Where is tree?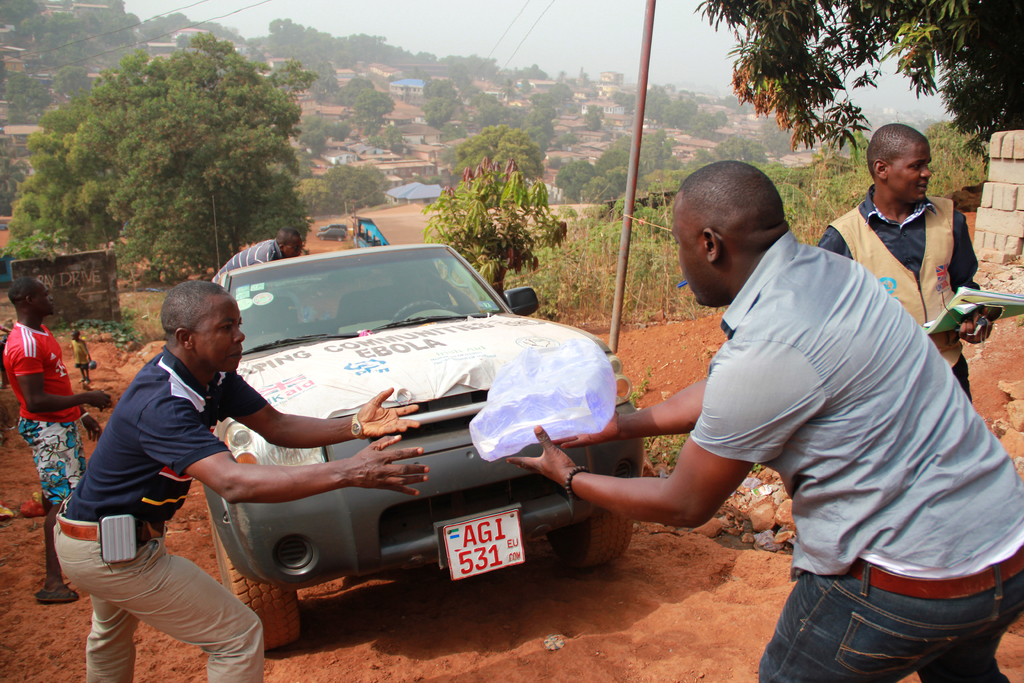
crop(425, 162, 570, 303).
